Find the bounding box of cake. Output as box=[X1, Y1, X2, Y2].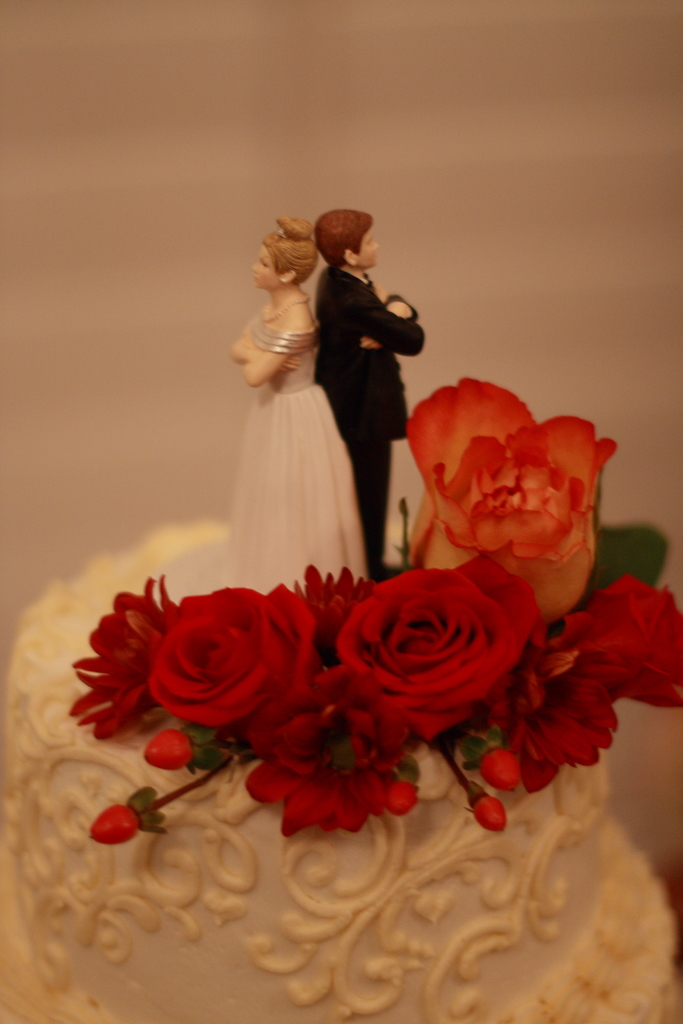
box=[0, 518, 682, 1023].
